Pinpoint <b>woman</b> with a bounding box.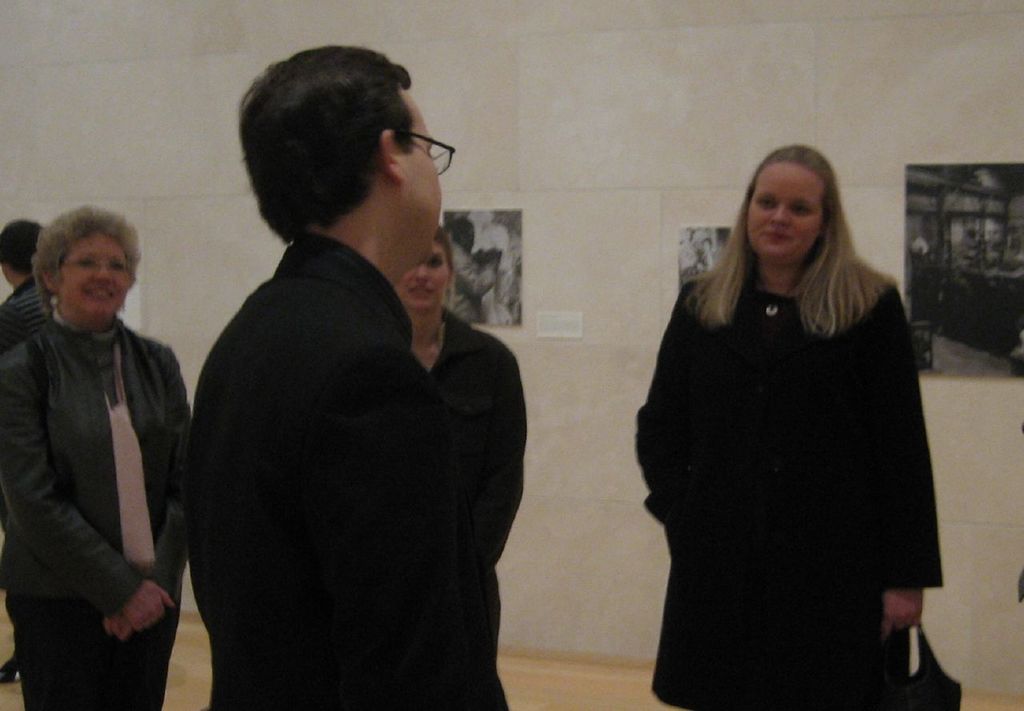
0,202,200,710.
